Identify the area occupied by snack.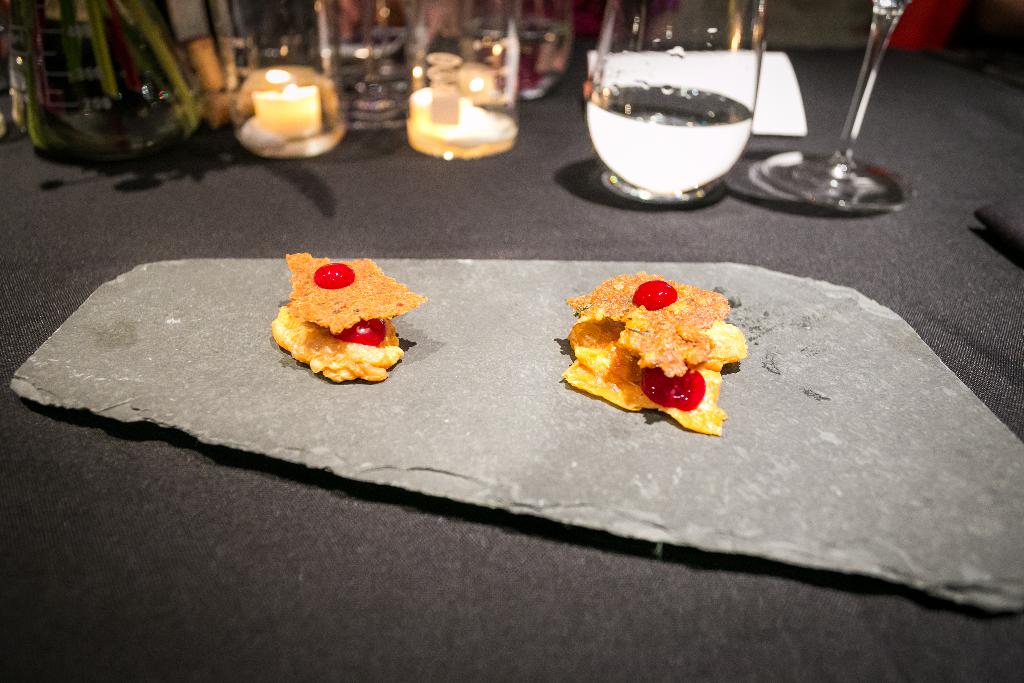
Area: bbox=[273, 247, 428, 391].
